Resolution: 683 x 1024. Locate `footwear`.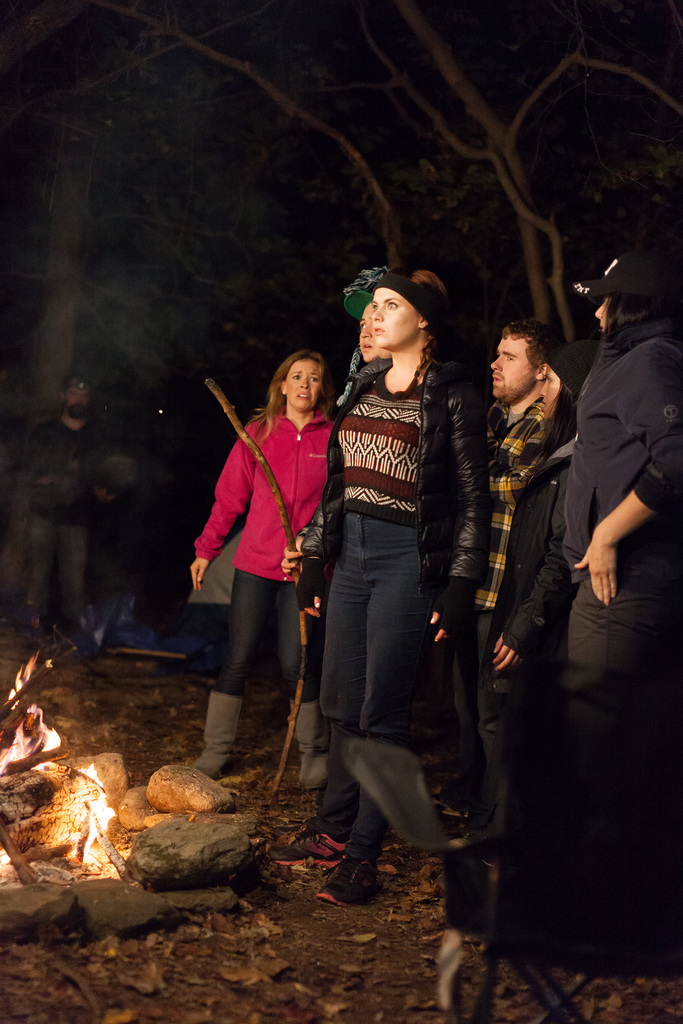
312, 844, 376, 903.
